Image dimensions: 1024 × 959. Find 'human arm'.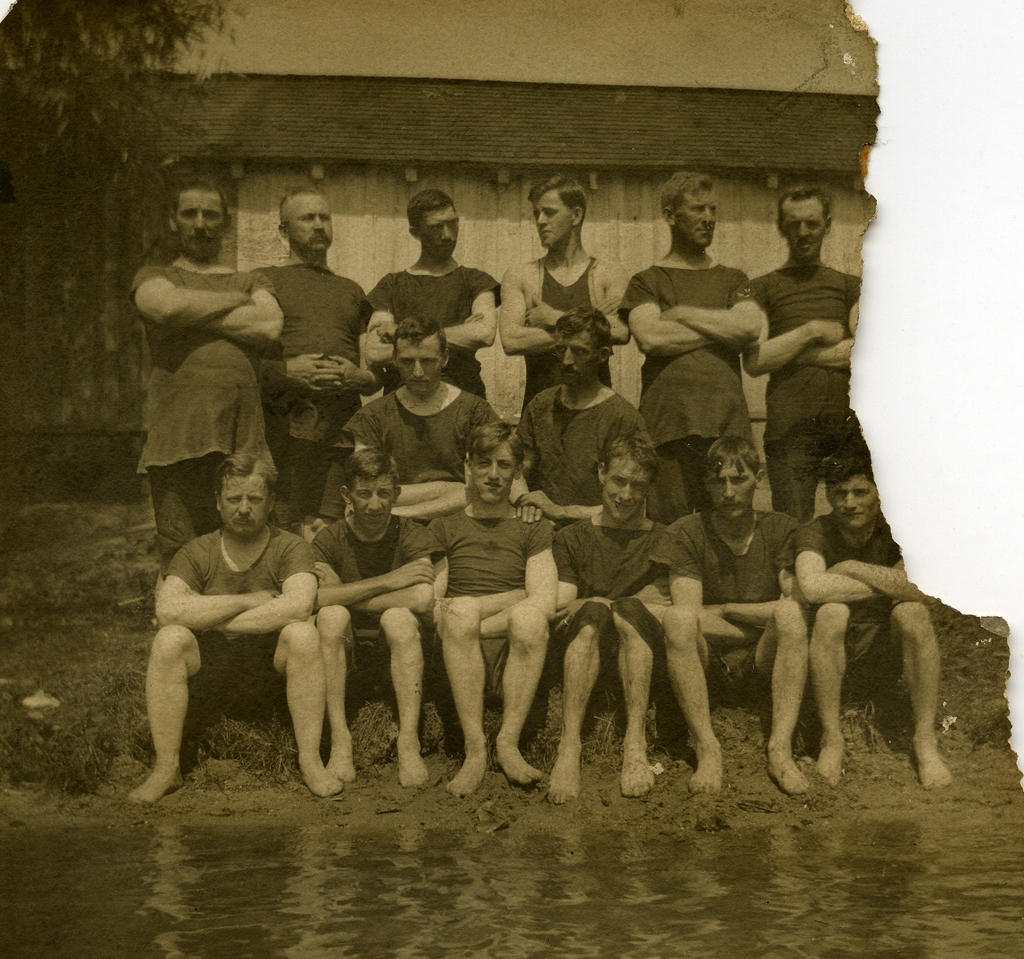
bbox=(660, 261, 774, 357).
